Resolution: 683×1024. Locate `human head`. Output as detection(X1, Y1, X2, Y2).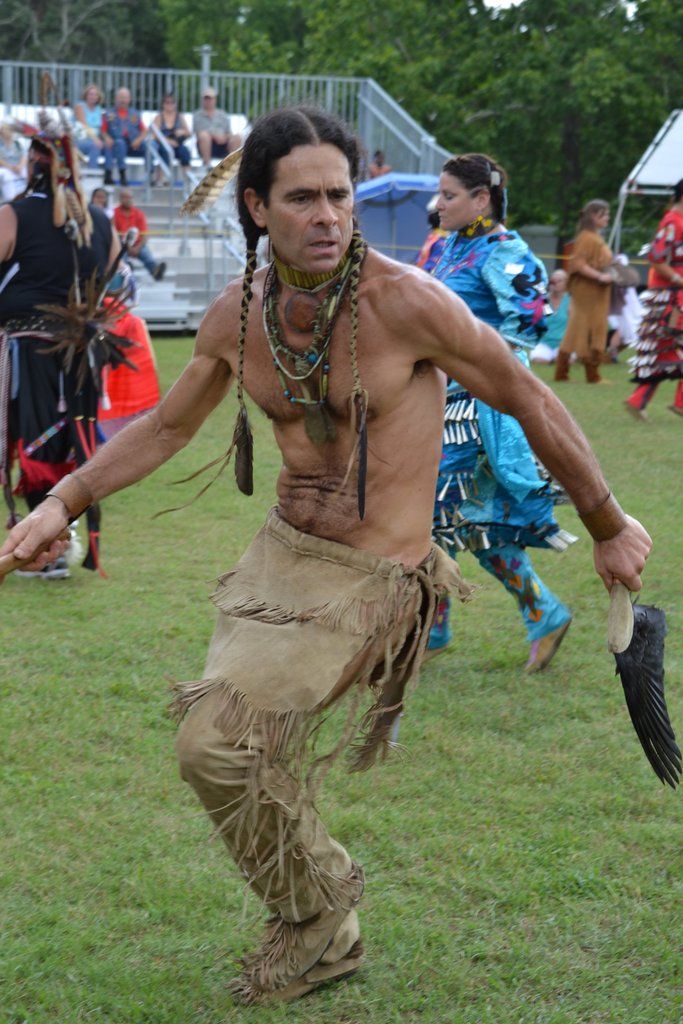
detection(82, 83, 100, 102).
